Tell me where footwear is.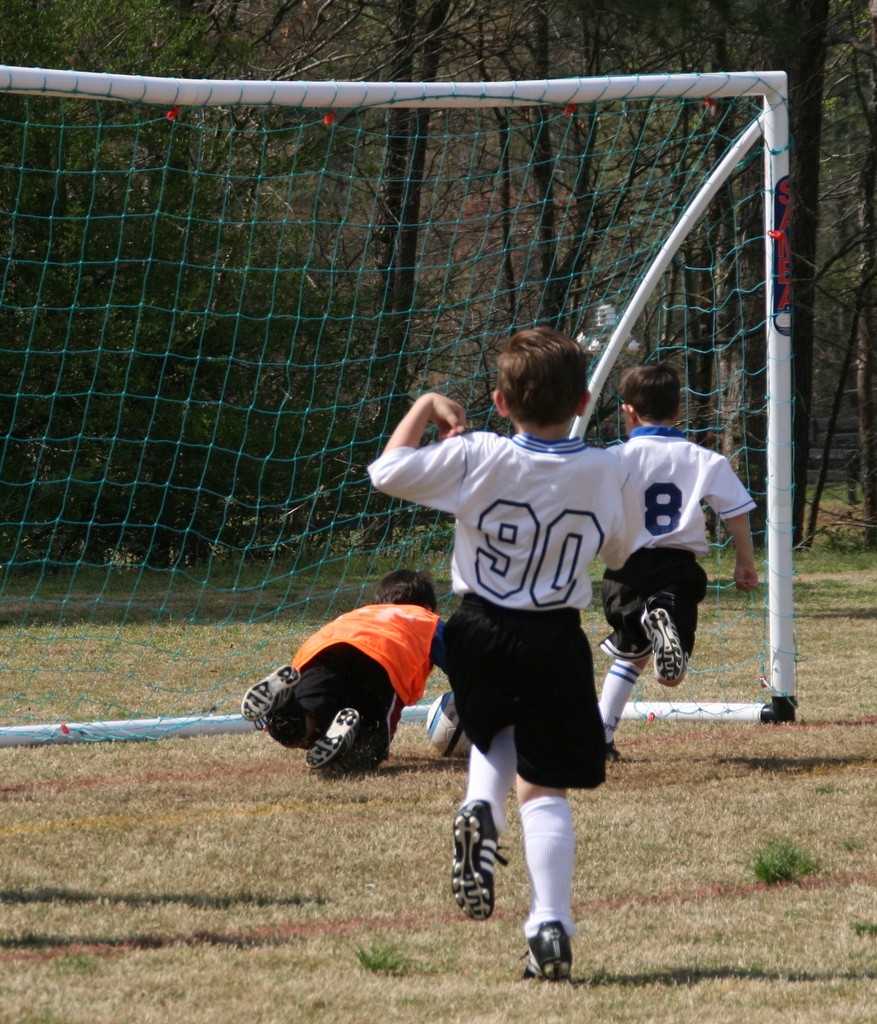
footwear is at 307/702/357/774.
